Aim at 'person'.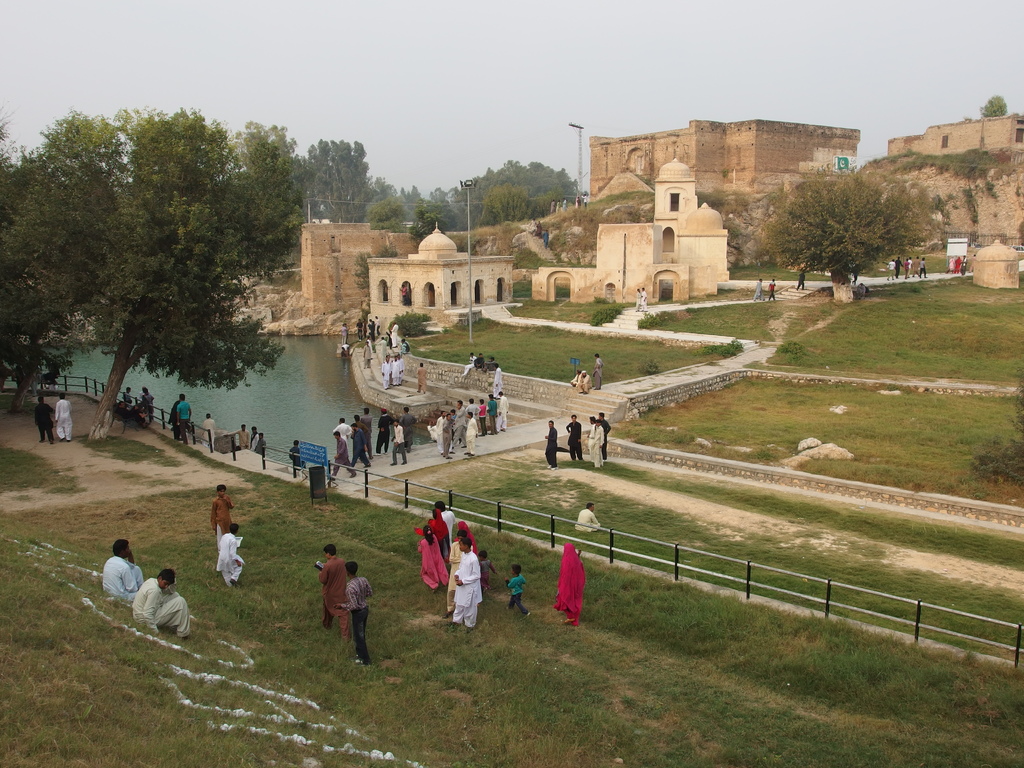
Aimed at crop(100, 537, 144, 604).
